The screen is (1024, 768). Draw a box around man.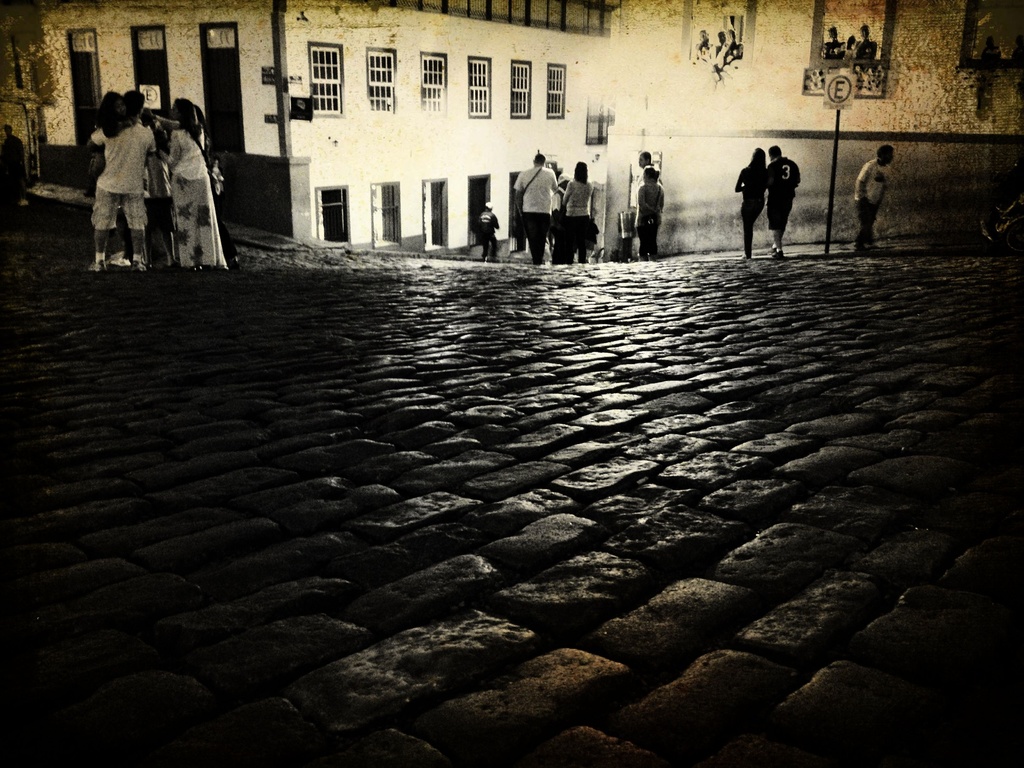
pyautogui.locateOnScreen(511, 148, 562, 262).
